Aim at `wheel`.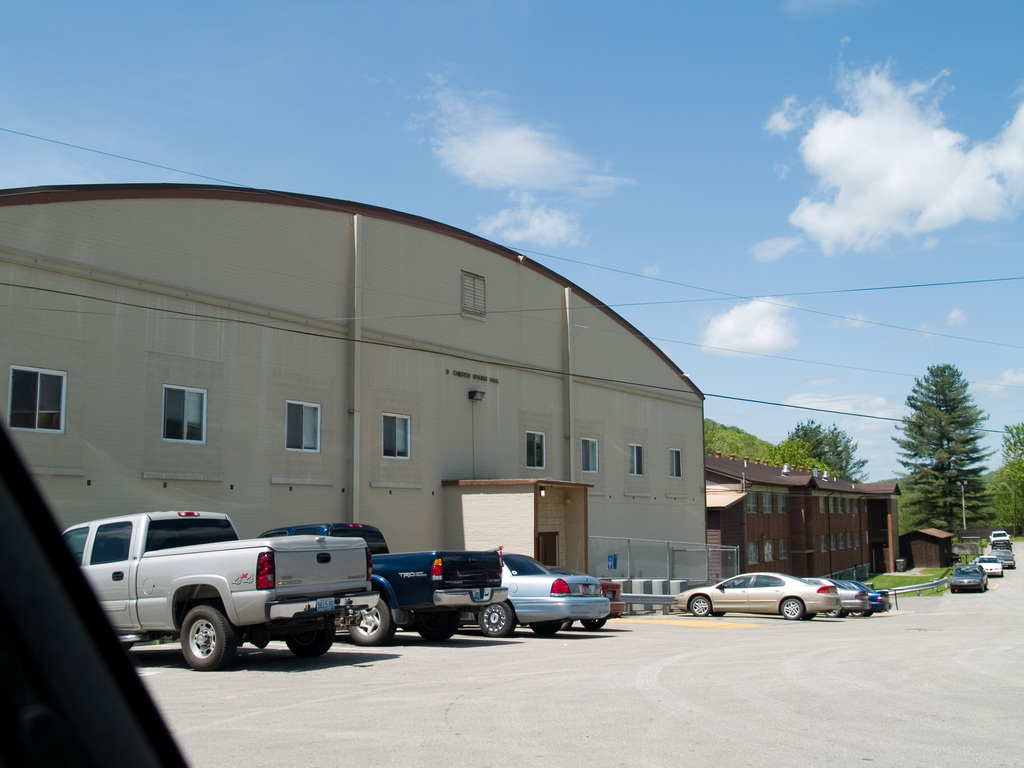
Aimed at x1=559 y1=620 x2=573 y2=627.
